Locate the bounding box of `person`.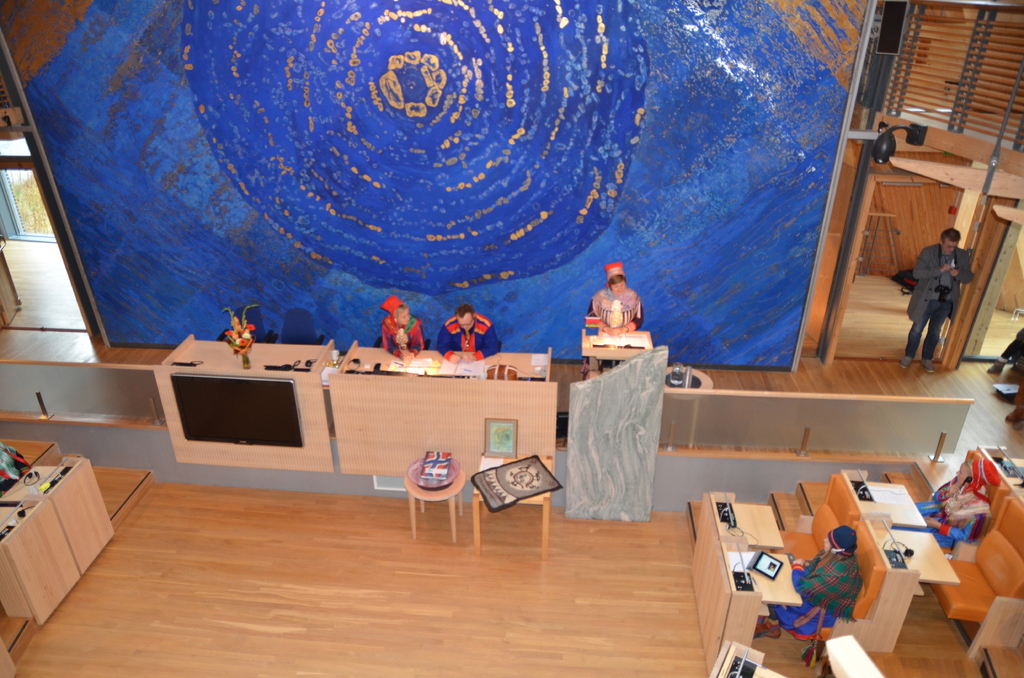
Bounding box: {"left": 916, "top": 457, "right": 1004, "bottom": 549}.
